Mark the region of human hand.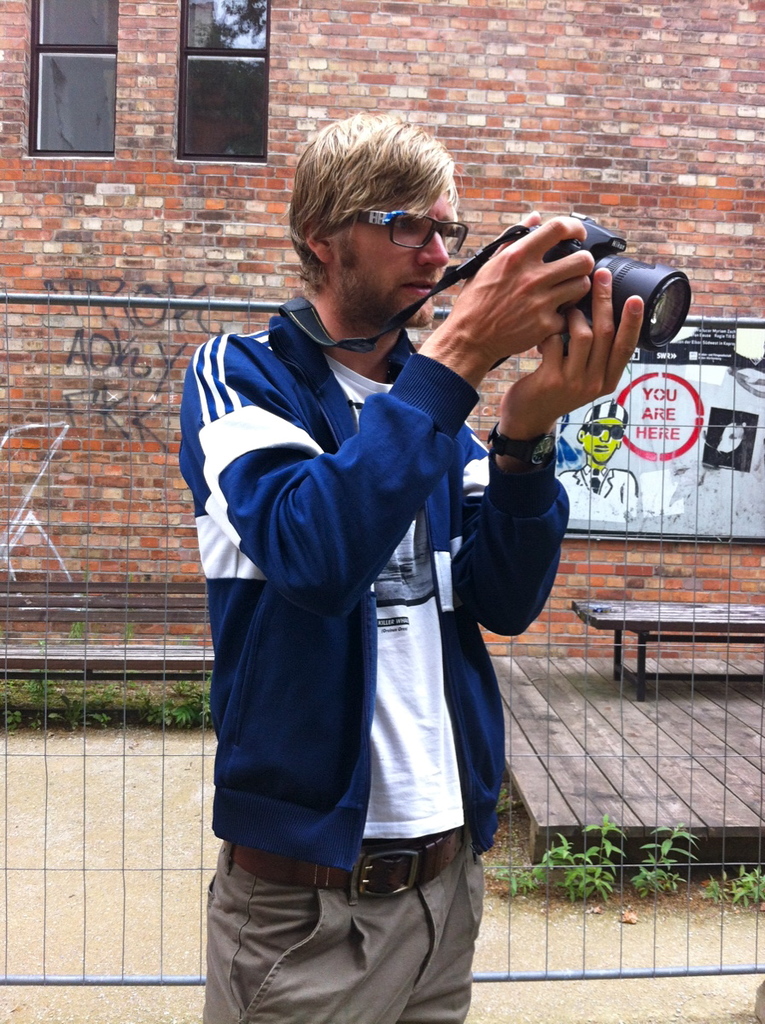
Region: (x1=451, y1=213, x2=597, y2=362).
